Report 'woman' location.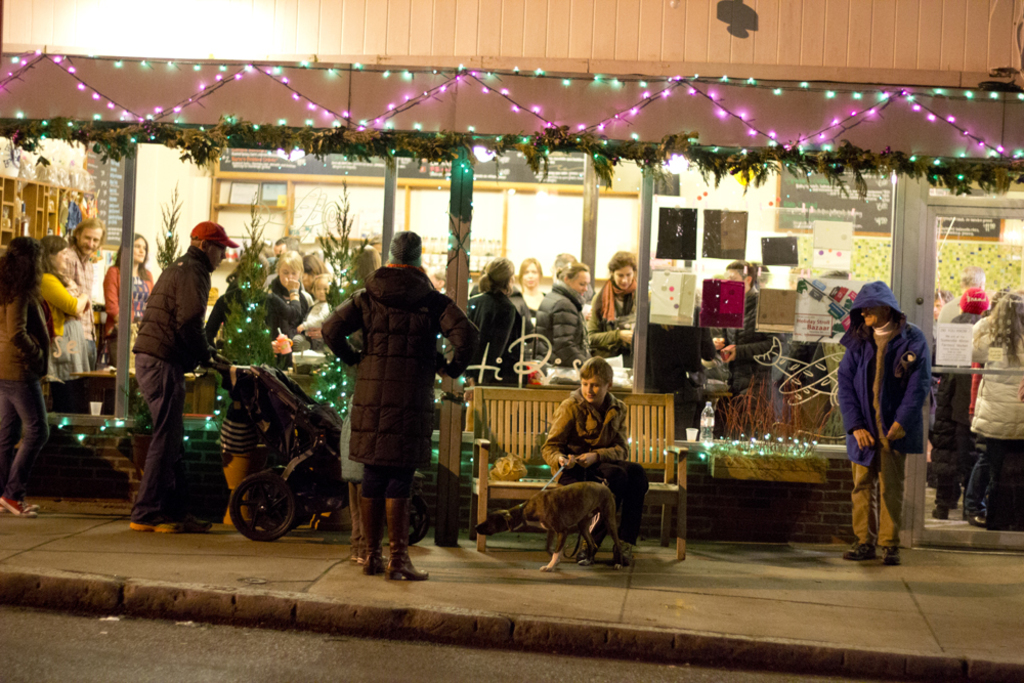
Report: box=[104, 231, 152, 367].
